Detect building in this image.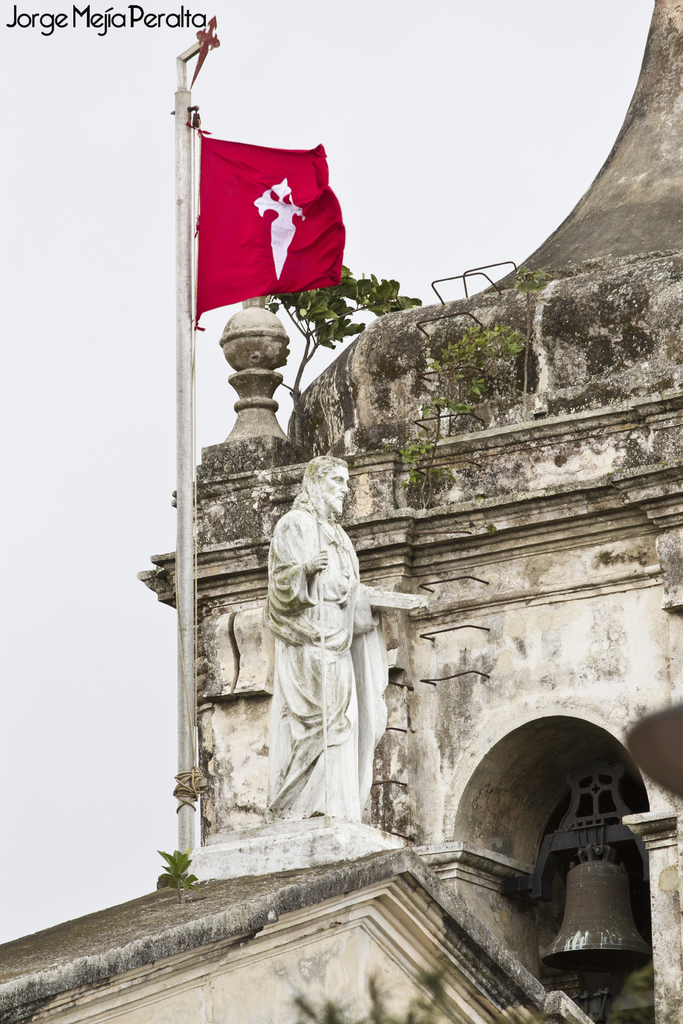
Detection: box=[0, 0, 682, 1023].
